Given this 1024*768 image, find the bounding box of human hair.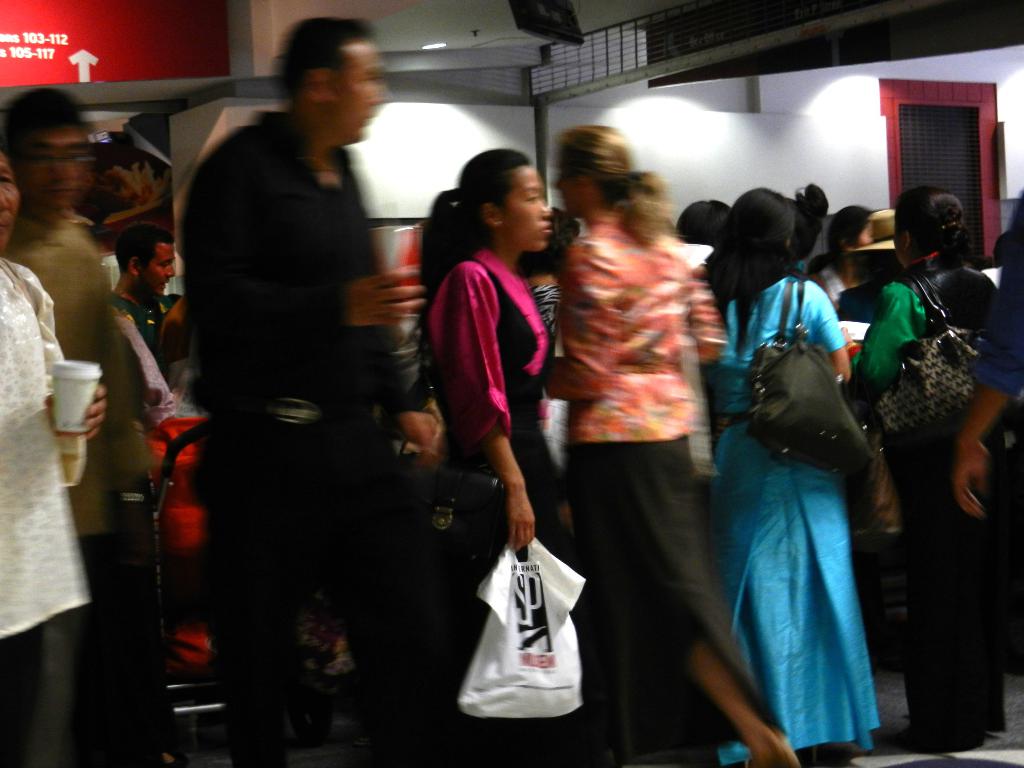
box(263, 17, 372, 124).
